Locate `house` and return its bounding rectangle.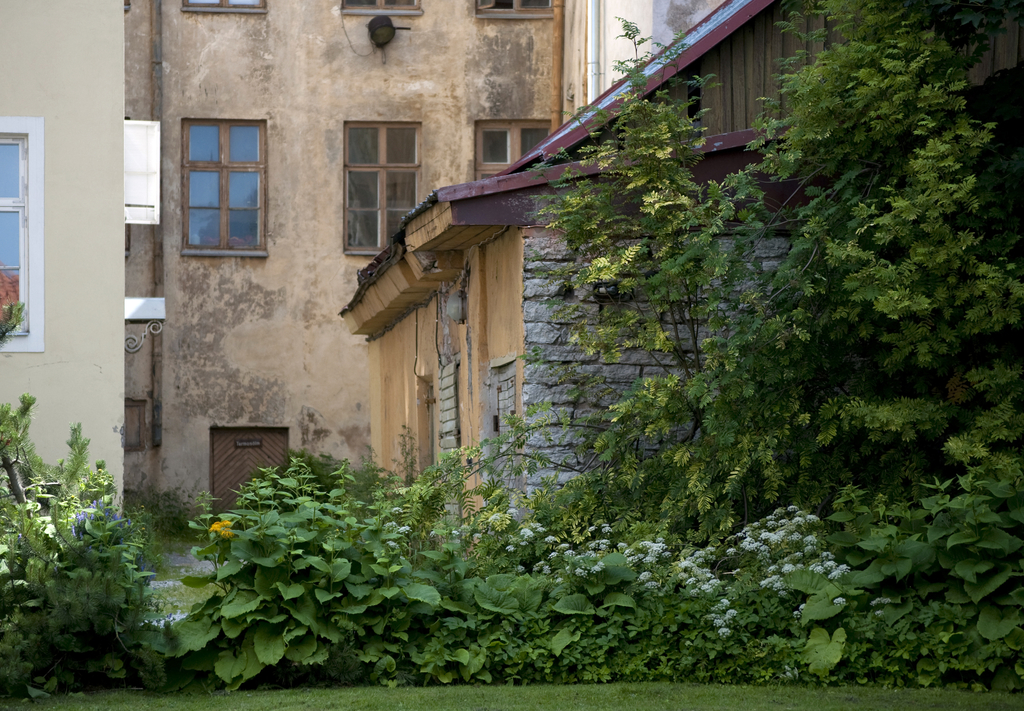
(339,0,1023,564).
